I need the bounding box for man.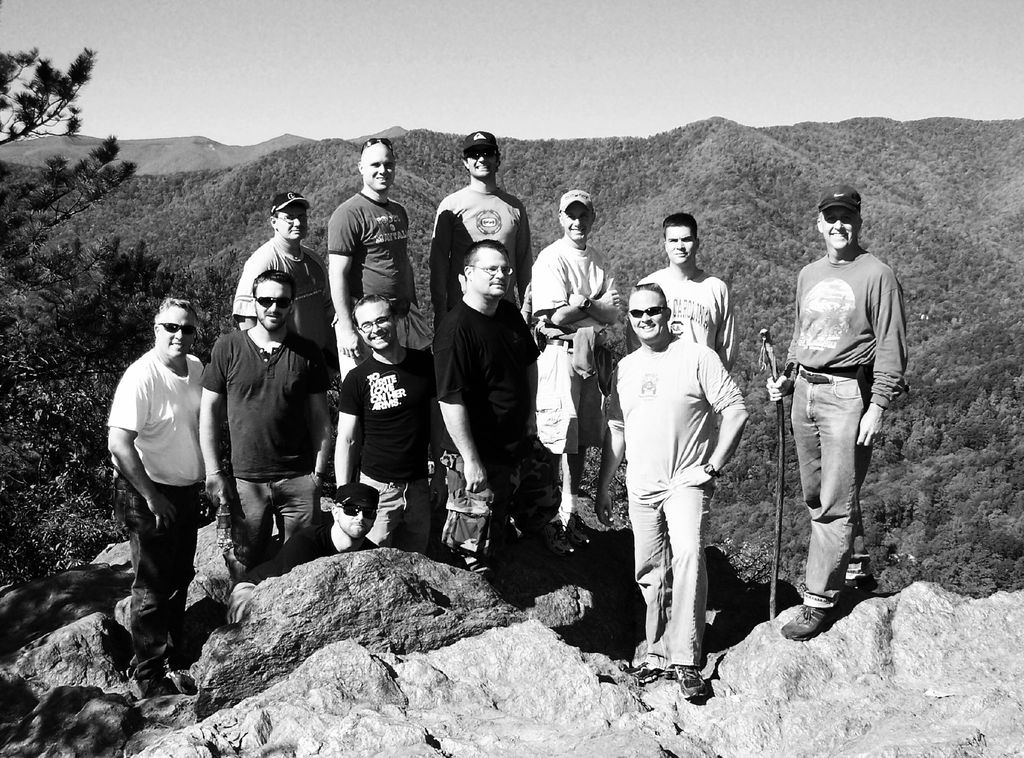
Here it is: 774 192 895 640.
